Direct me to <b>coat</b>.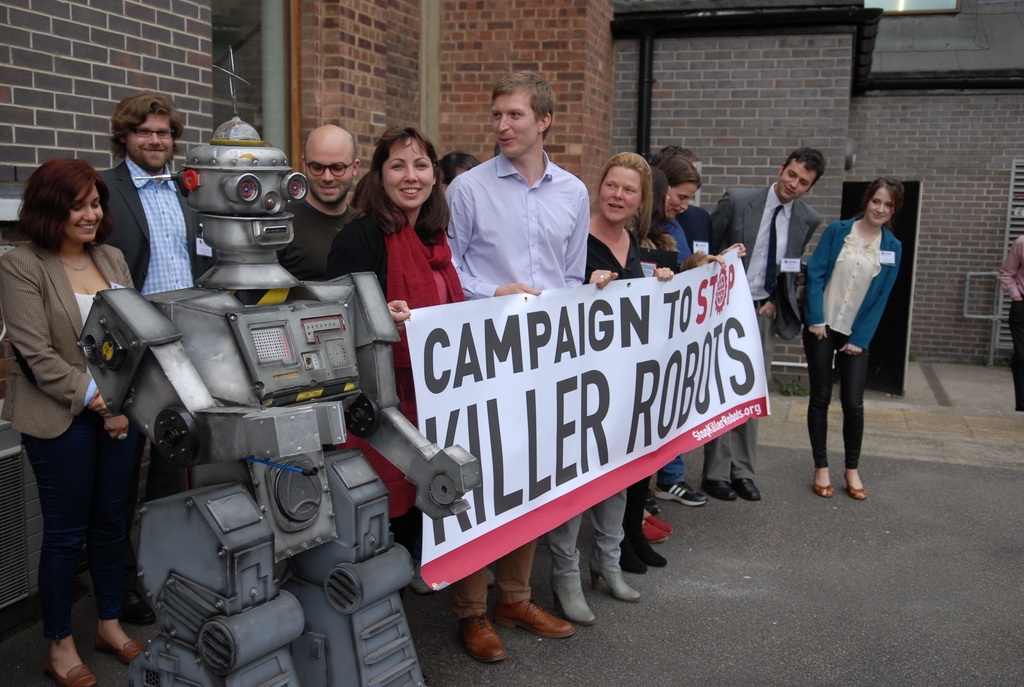
Direction: 703 187 814 352.
